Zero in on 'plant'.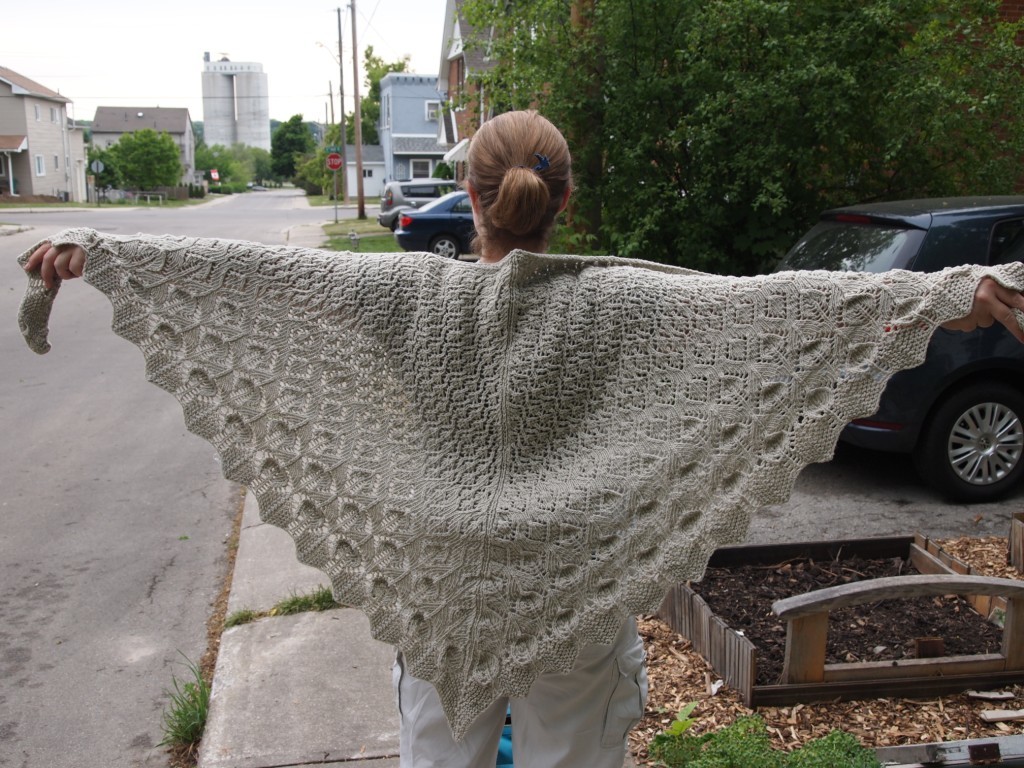
Zeroed in: (302,175,391,206).
